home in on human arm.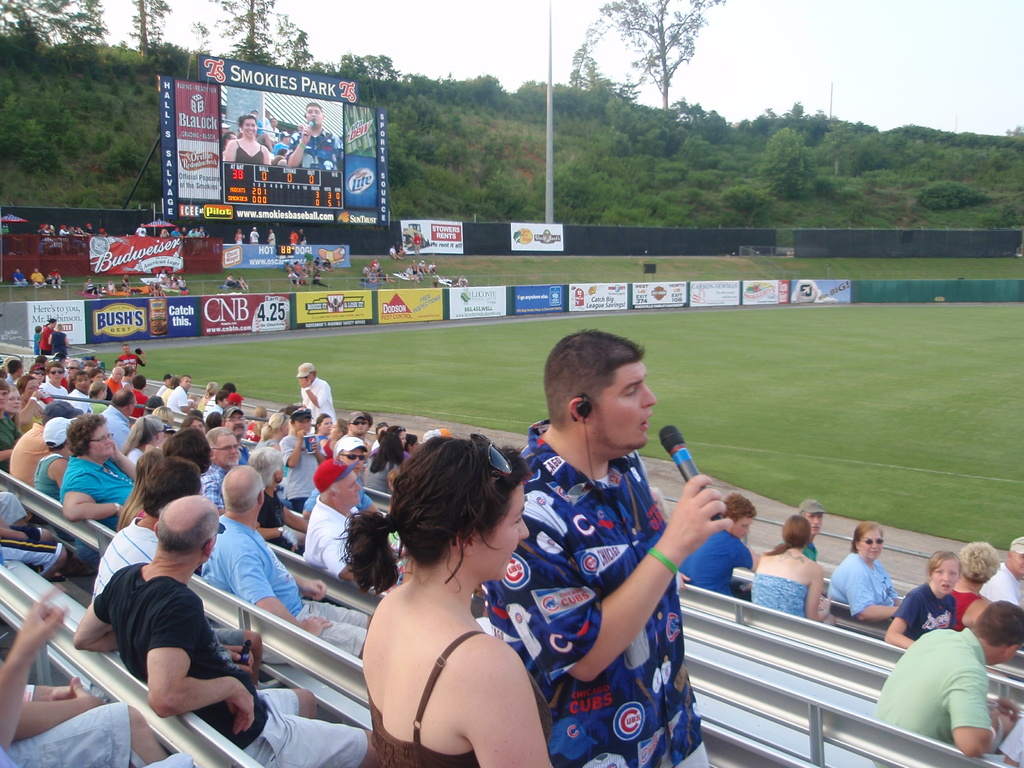
Homed in at bbox(18, 386, 45, 426).
